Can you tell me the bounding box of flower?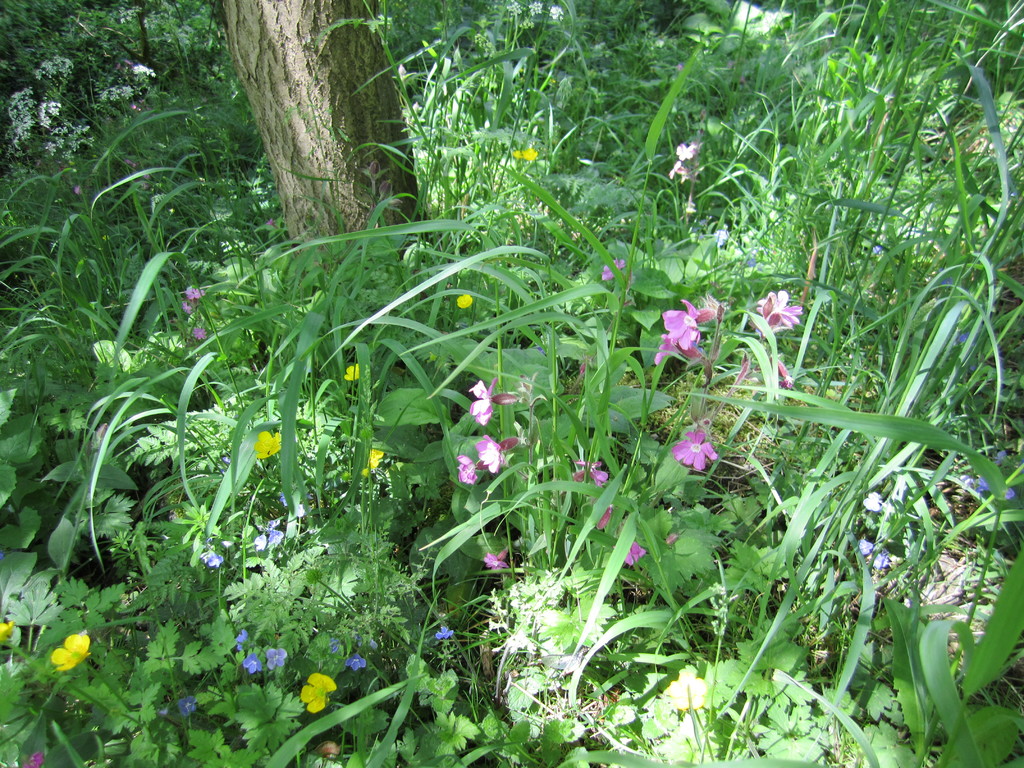
517,148,536,162.
